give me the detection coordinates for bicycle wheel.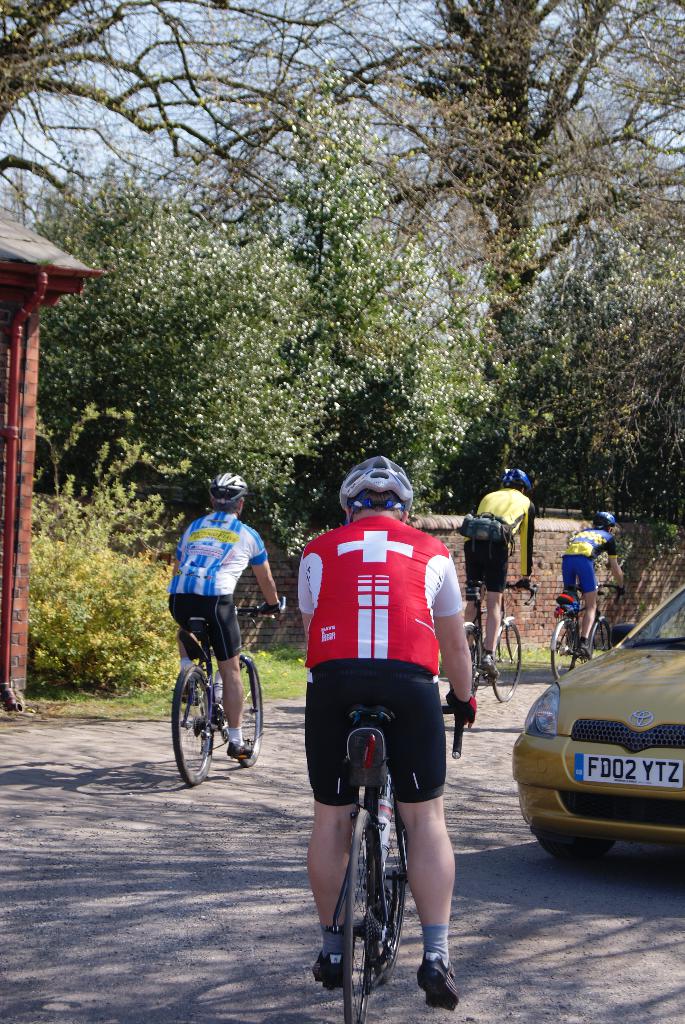
[x1=590, y1=620, x2=611, y2=660].
